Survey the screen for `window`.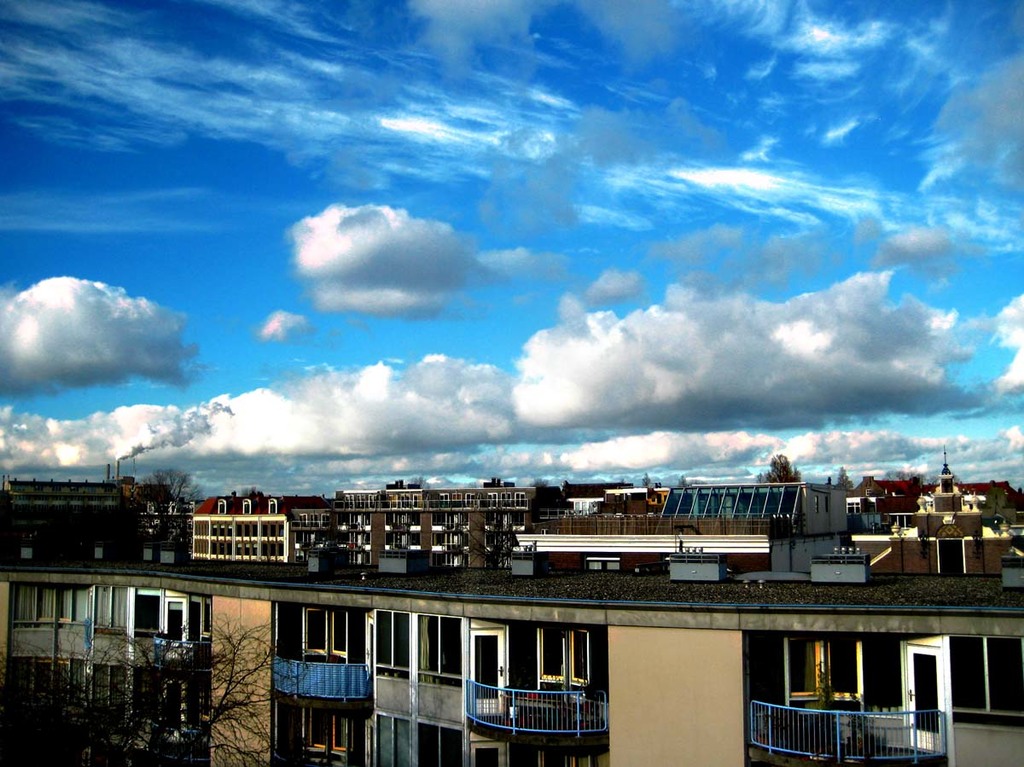
Survey found: [445, 513, 453, 534].
